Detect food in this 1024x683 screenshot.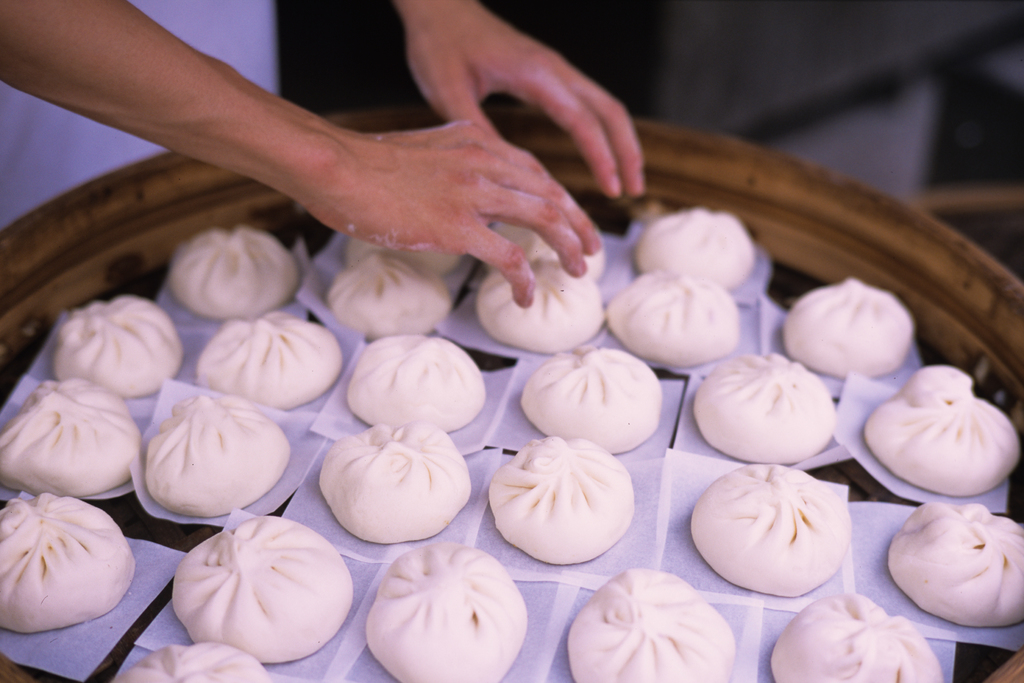
Detection: 339 325 493 431.
